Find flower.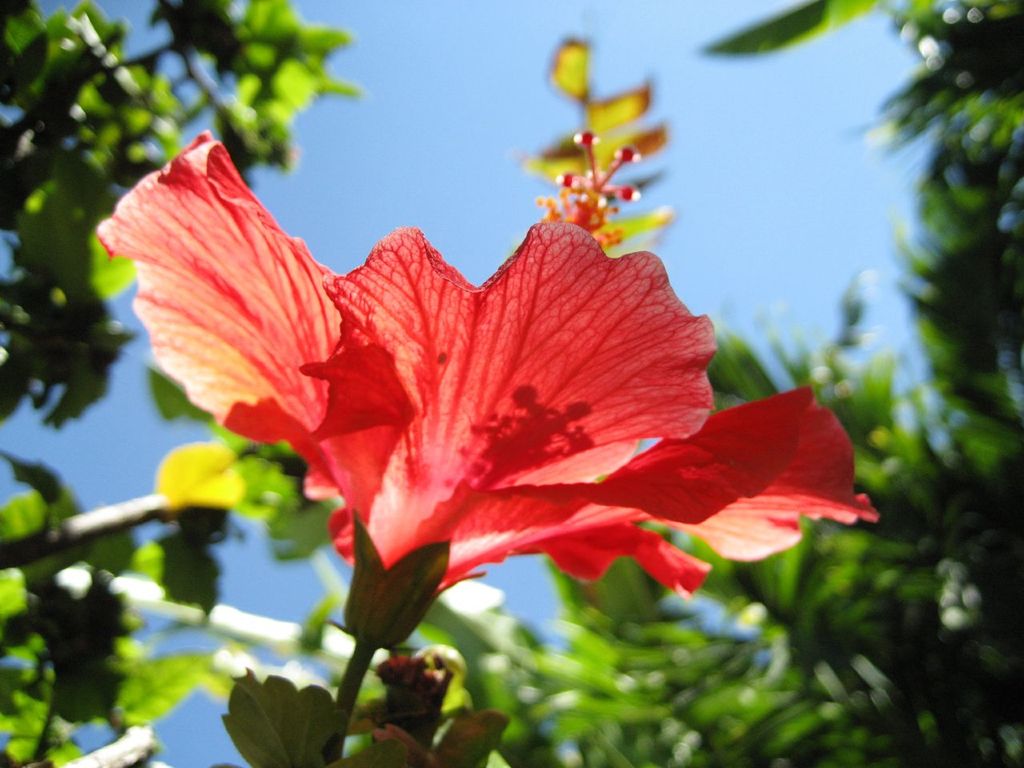
{"left": 154, "top": 174, "right": 776, "bottom": 628}.
